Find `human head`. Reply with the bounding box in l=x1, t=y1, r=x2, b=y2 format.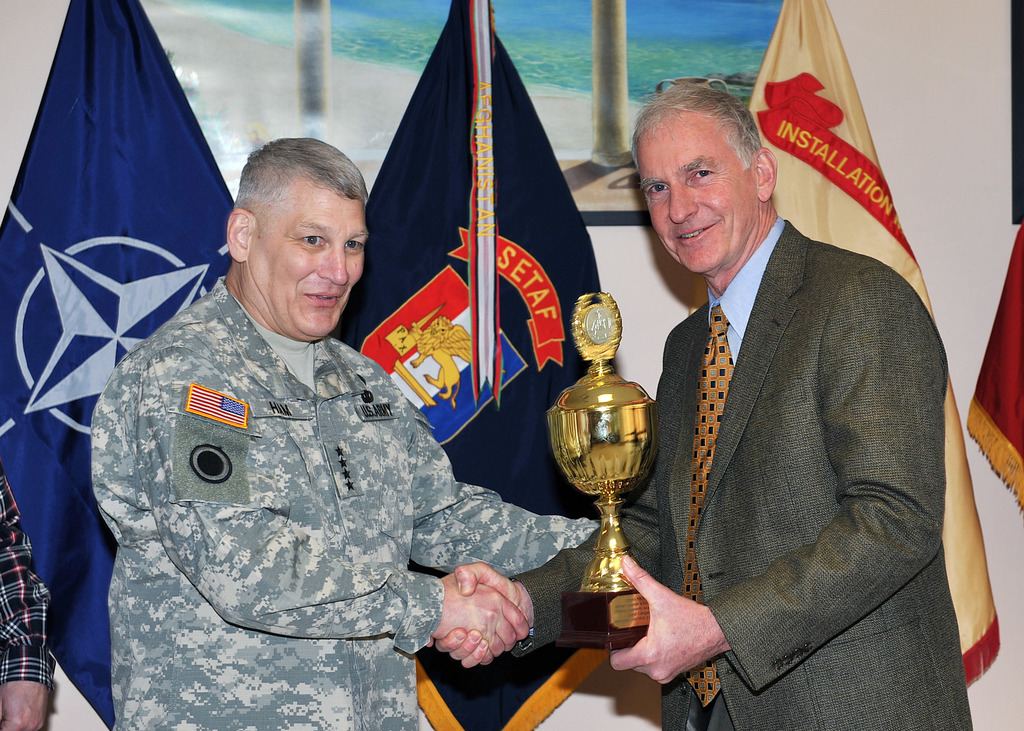
l=630, t=80, r=778, b=276.
